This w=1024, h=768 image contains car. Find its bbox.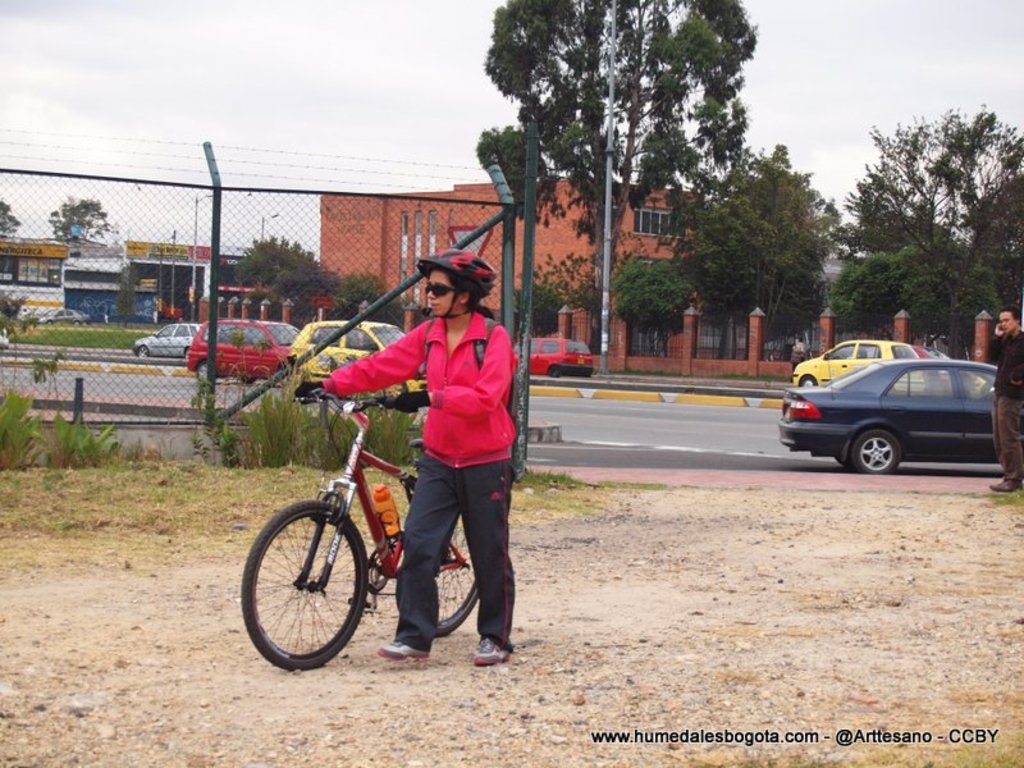
box(790, 338, 924, 397).
